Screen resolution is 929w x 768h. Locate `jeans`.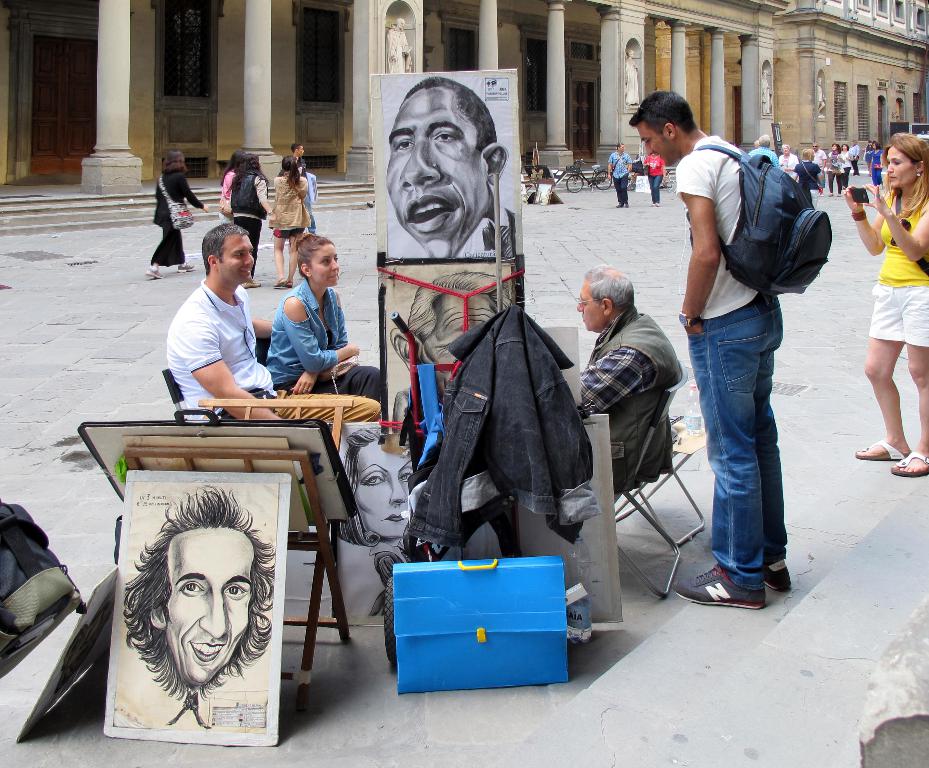
(257, 277, 351, 384).
